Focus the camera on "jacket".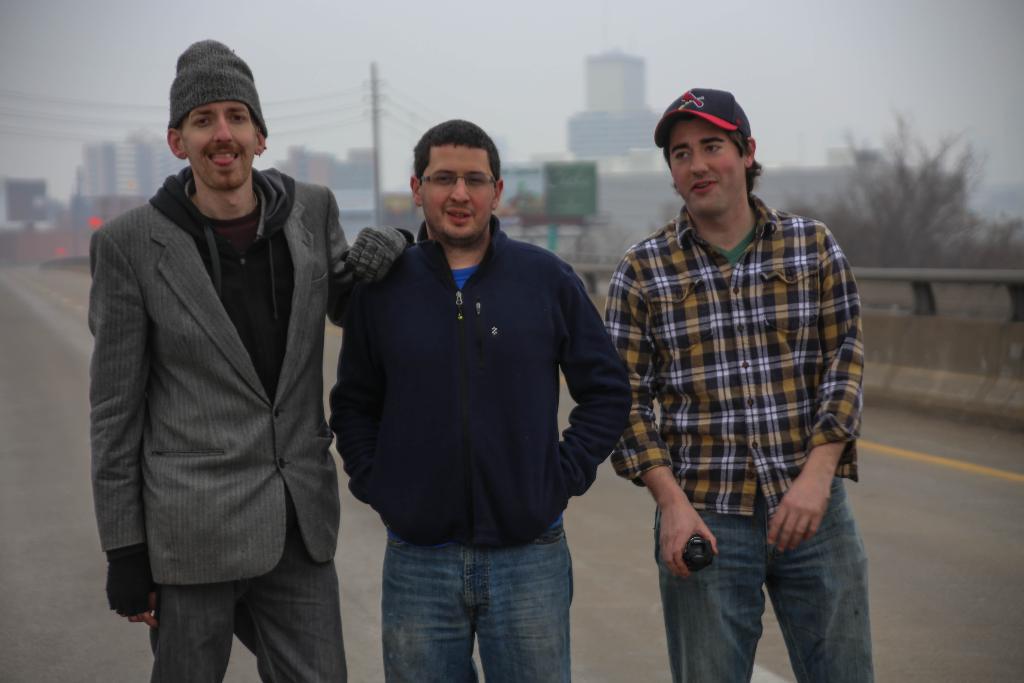
Focus region: [left=82, top=163, right=397, bottom=609].
